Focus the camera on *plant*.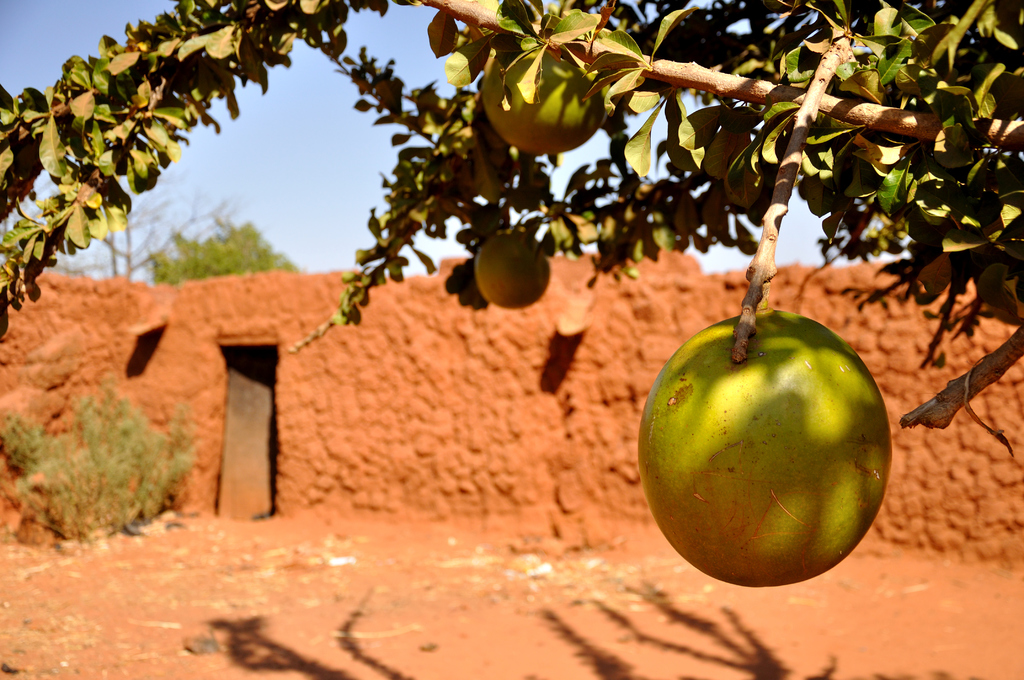
Focus region: 0, 374, 200, 540.
